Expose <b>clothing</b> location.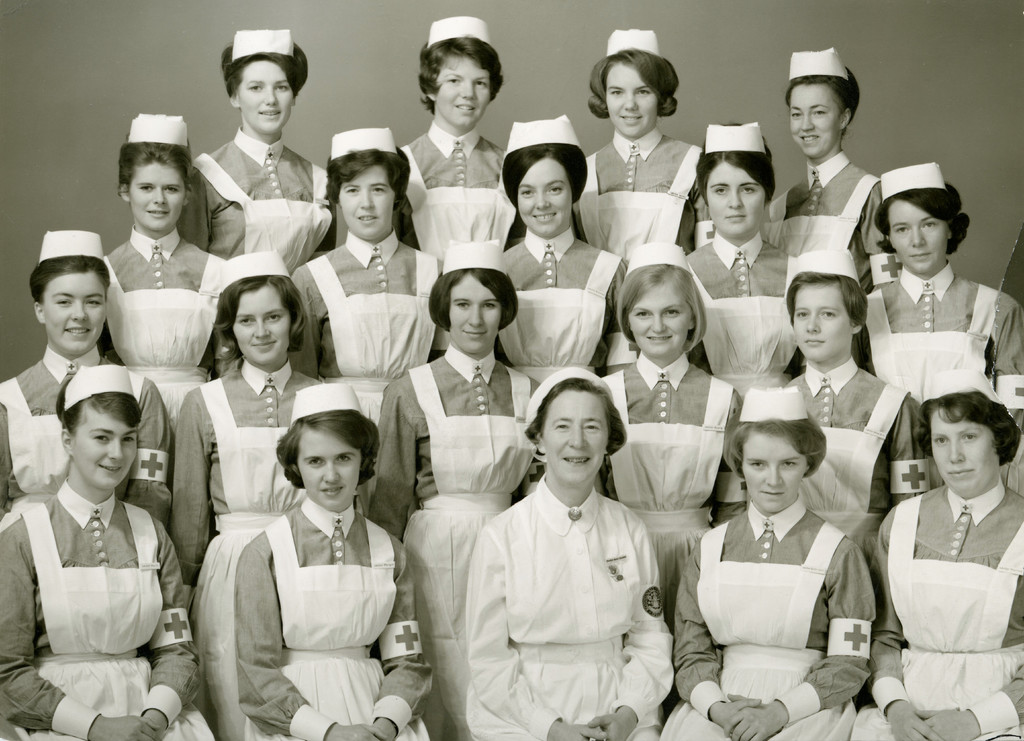
Exposed at (854, 266, 1023, 415).
